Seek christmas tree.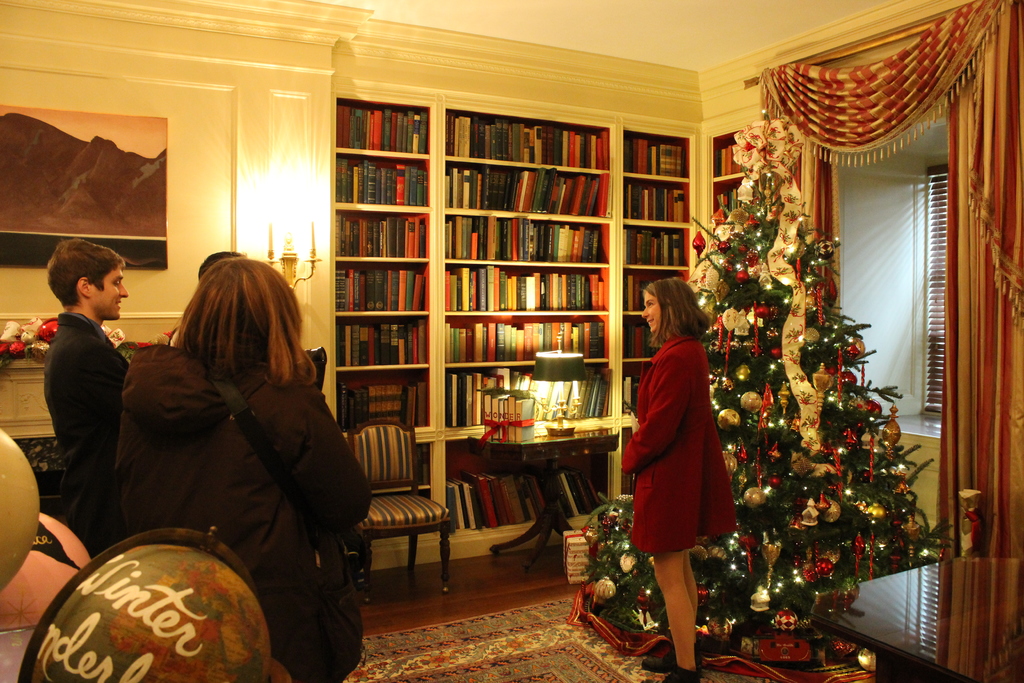
Rect(584, 97, 943, 661).
